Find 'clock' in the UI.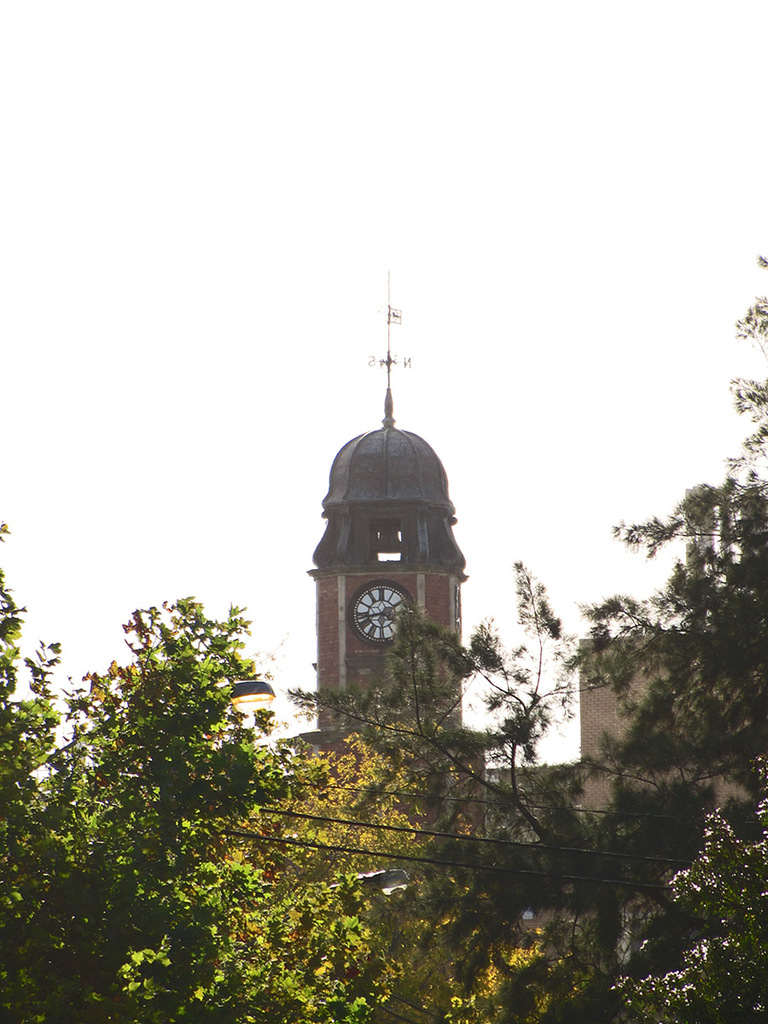
UI element at [x1=347, y1=579, x2=415, y2=649].
